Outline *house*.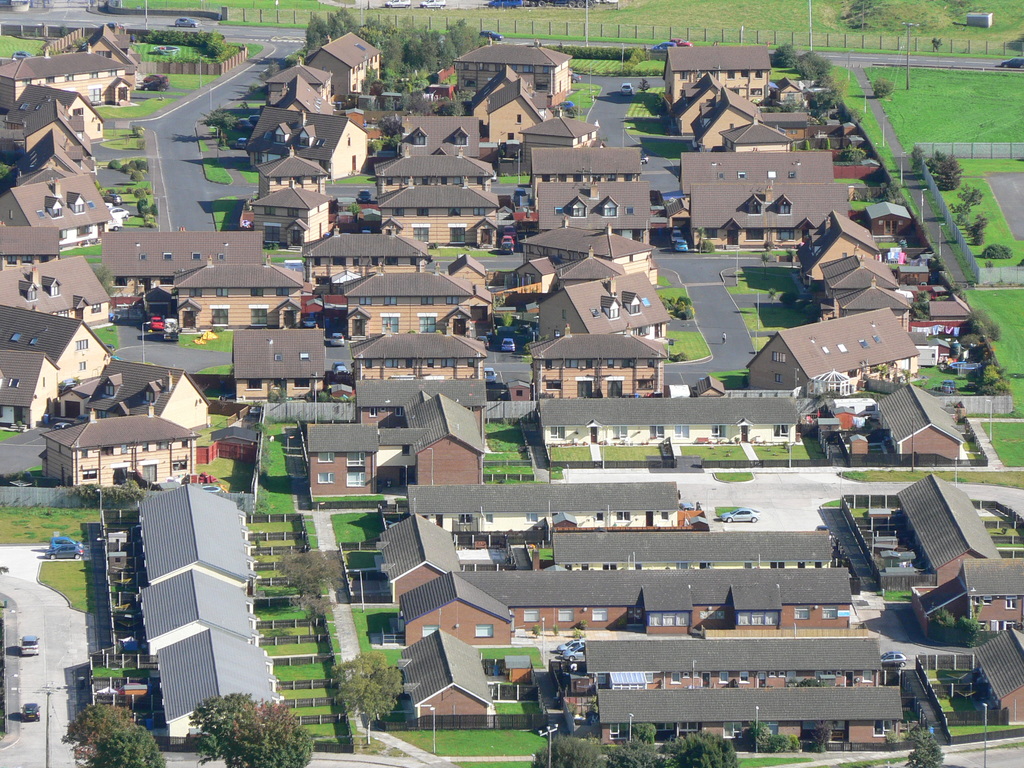
Outline: detection(529, 235, 650, 265).
